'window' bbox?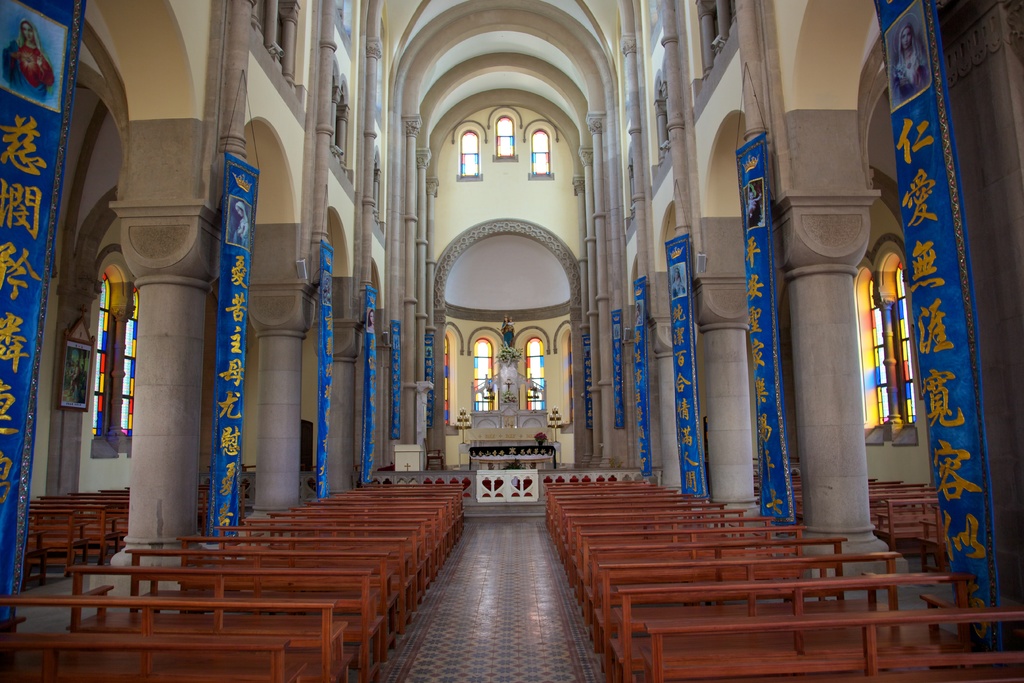
868:277:891:422
